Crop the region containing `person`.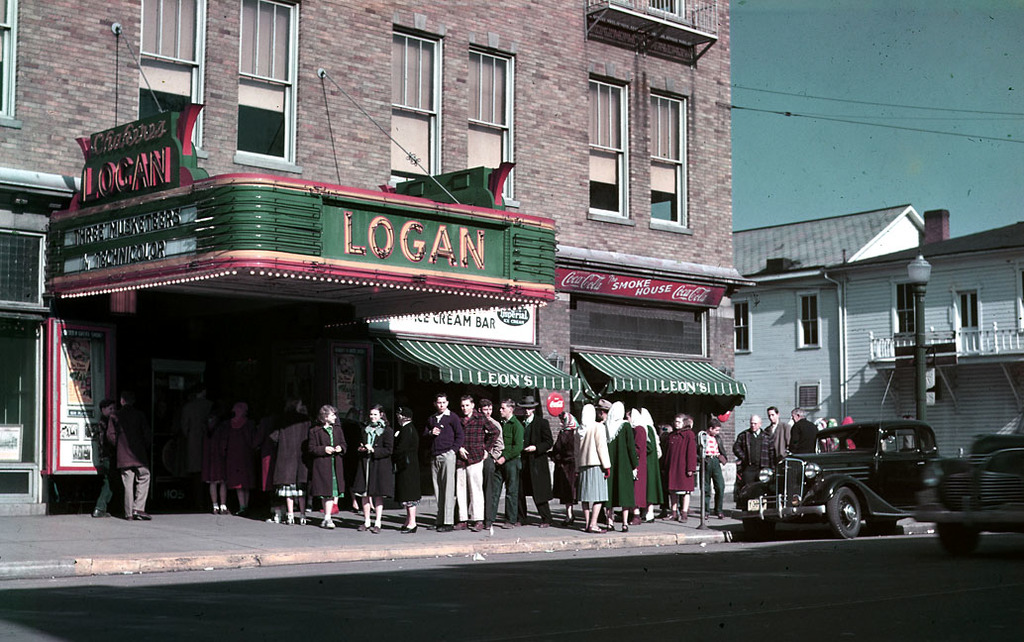
Crop region: bbox=[105, 388, 156, 518].
